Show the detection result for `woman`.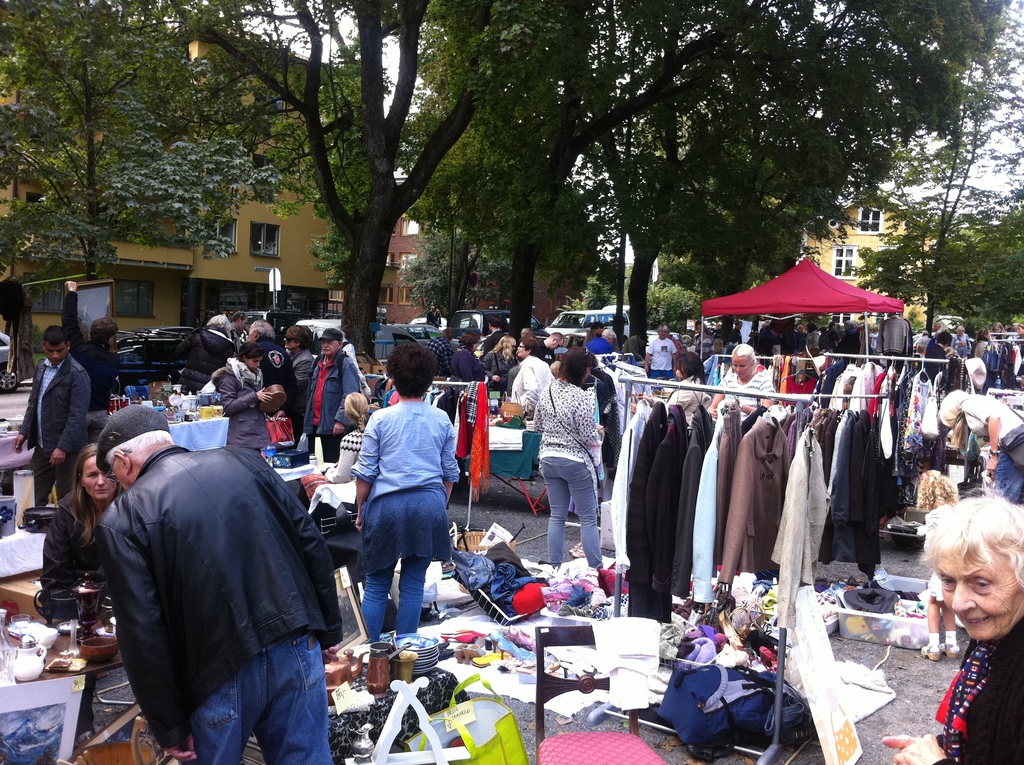
region(509, 334, 555, 421).
